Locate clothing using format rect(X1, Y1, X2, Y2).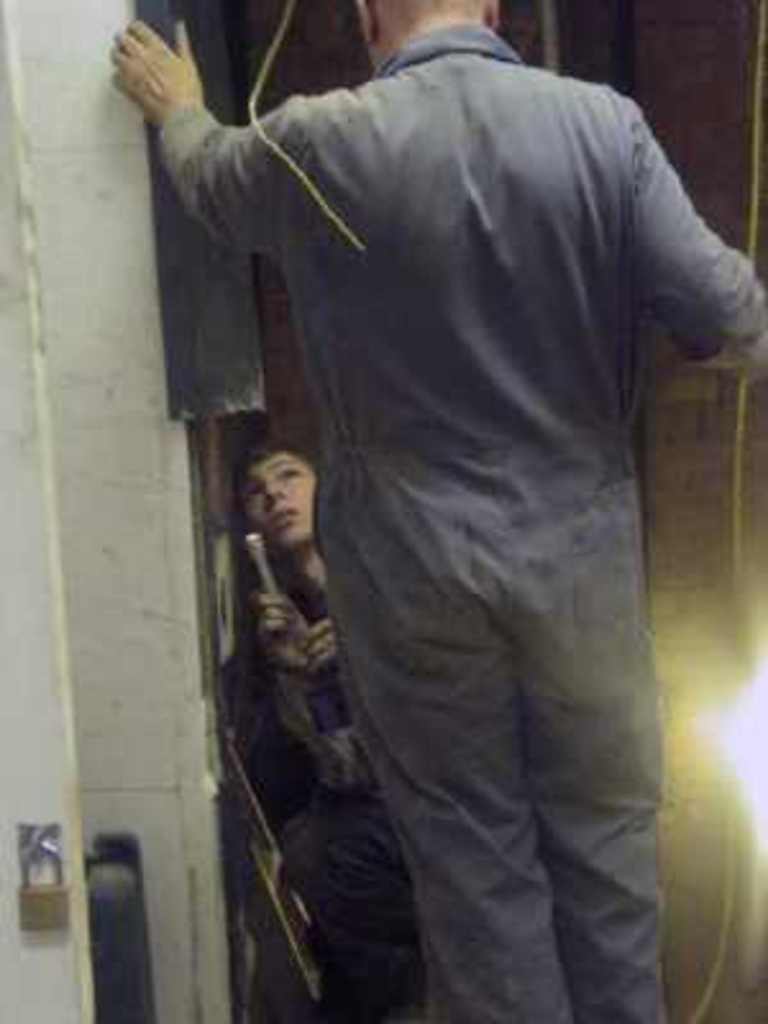
rect(154, 23, 765, 1021).
